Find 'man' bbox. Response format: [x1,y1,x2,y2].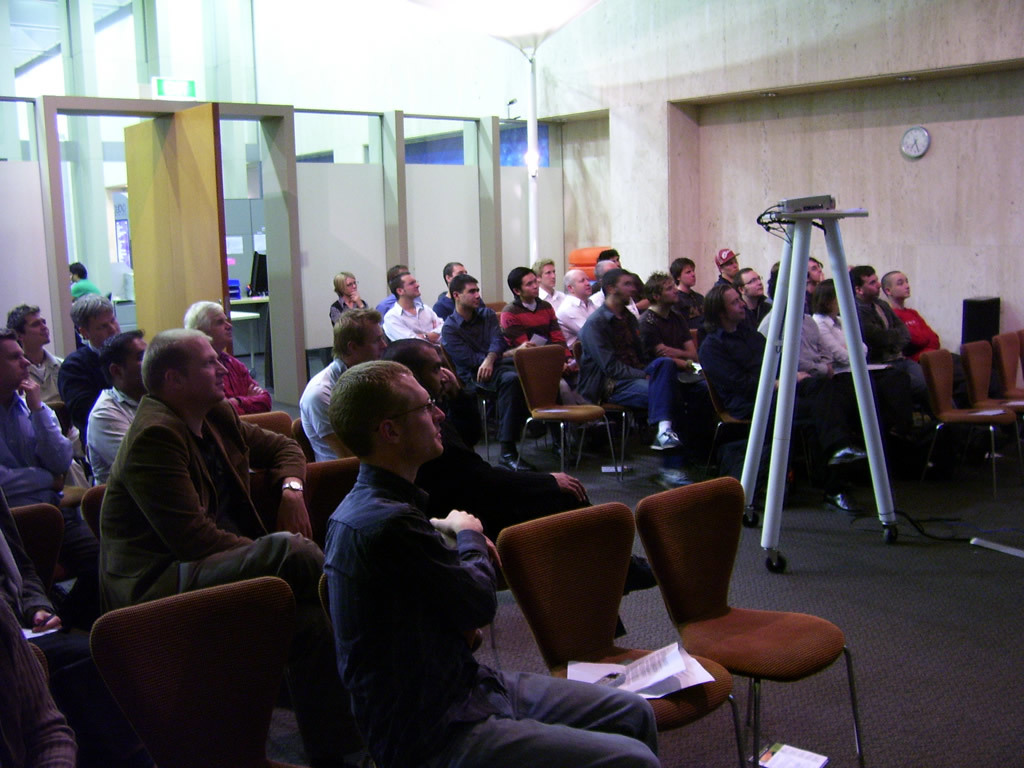
[643,274,722,416].
